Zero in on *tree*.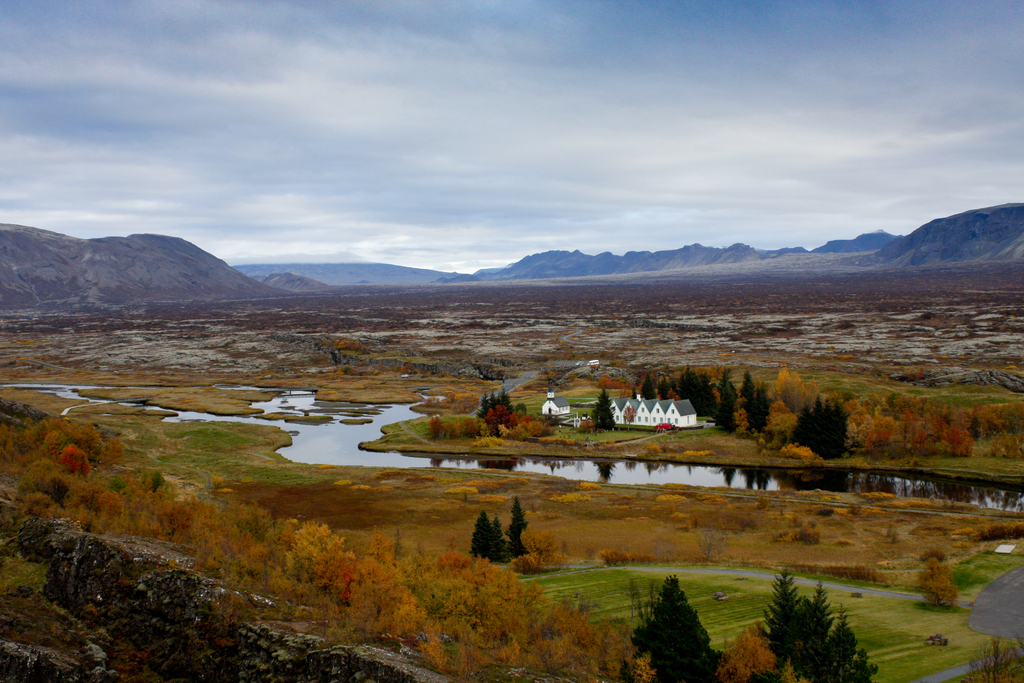
Zeroed in: 707 623 784 682.
